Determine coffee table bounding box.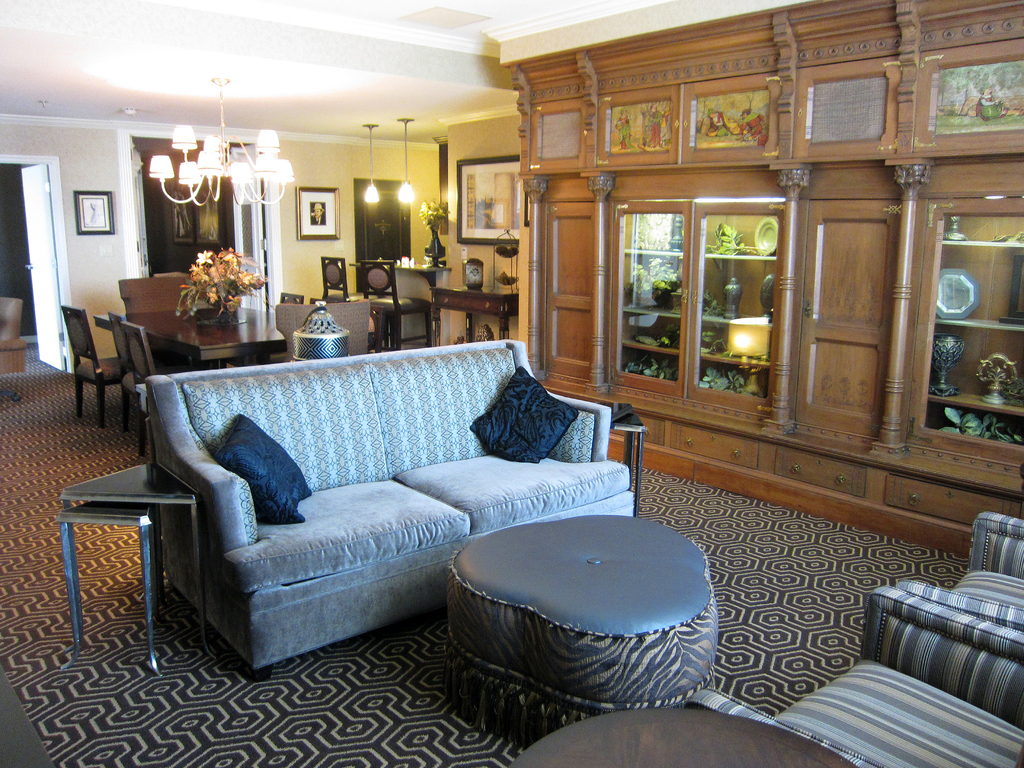
Determined: 86 299 285 373.
